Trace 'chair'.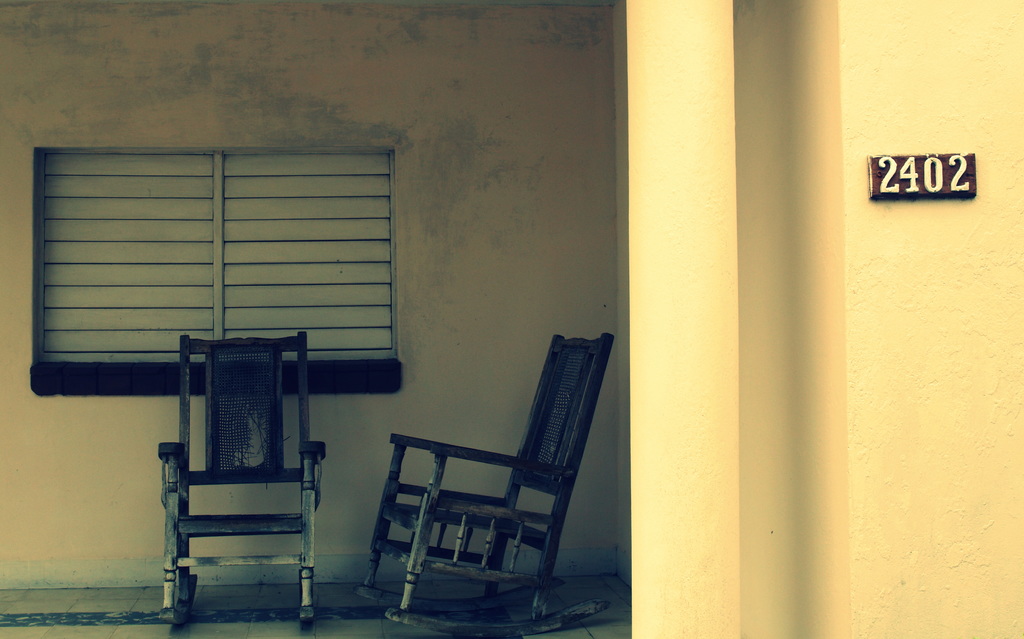
Traced to [x1=367, y1=351, x2=617, y2=638].
